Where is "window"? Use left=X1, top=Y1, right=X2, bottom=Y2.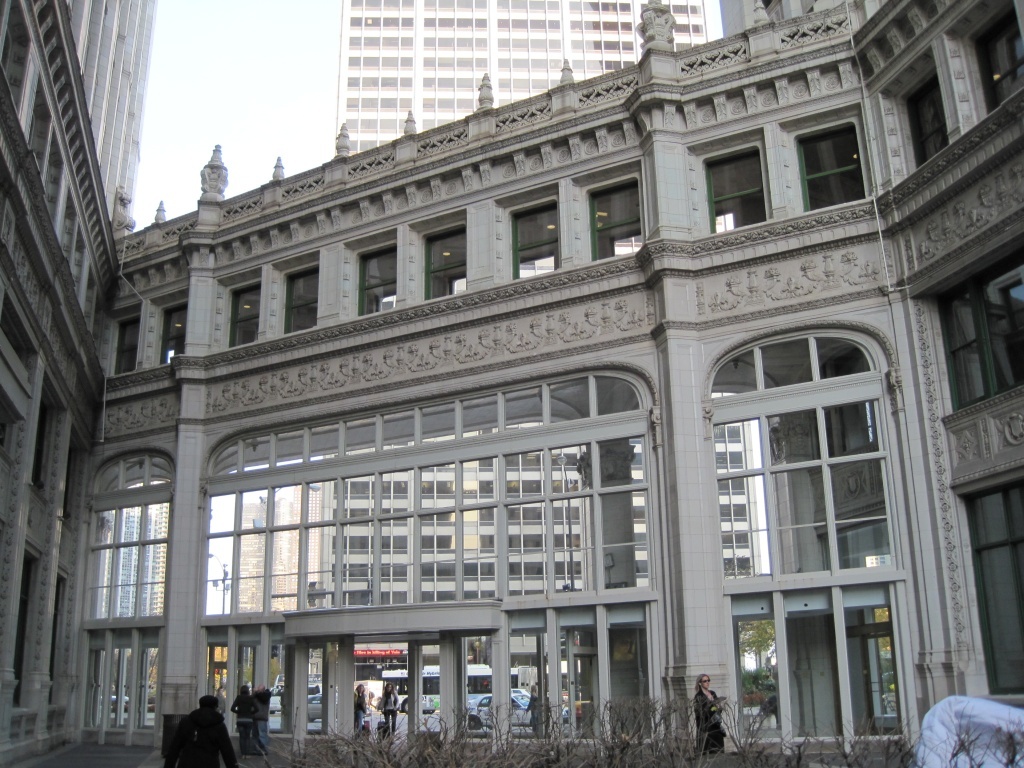
left=706, top=147, right=770, bottom=231.
